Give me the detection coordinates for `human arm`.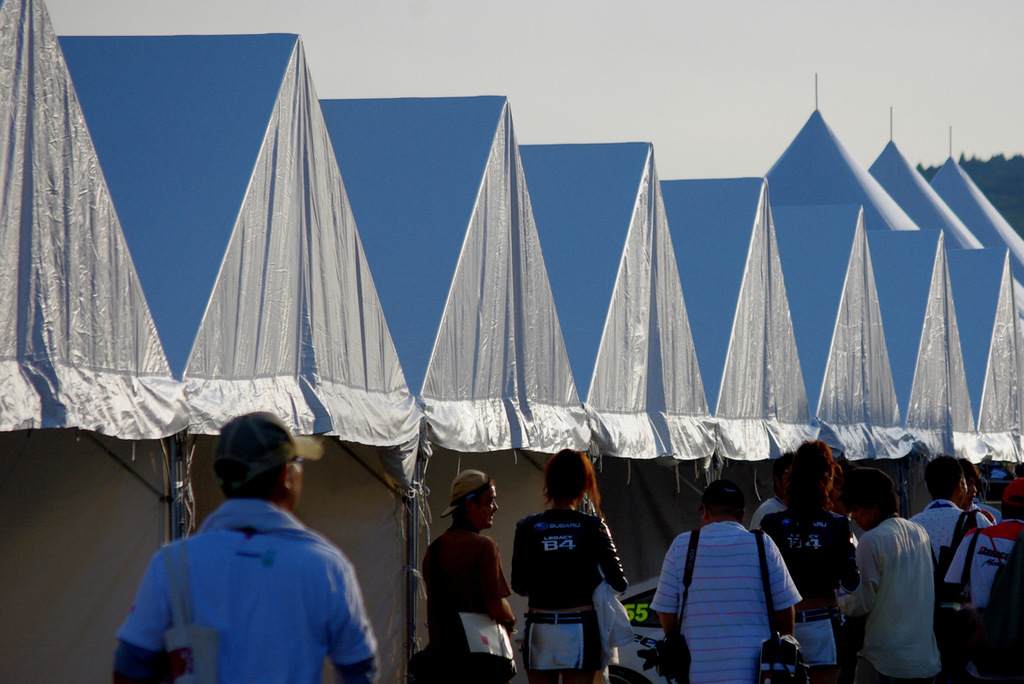
bbox=[473, 535, 518, 638].
